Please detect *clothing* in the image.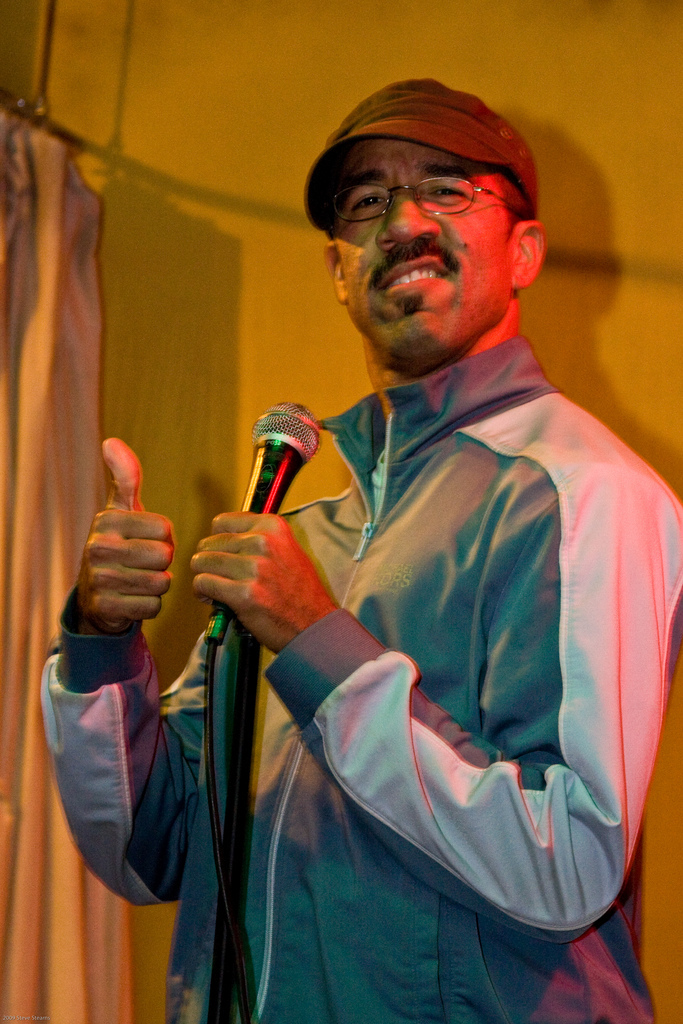
BBox(38, 335, 681, 1023).
